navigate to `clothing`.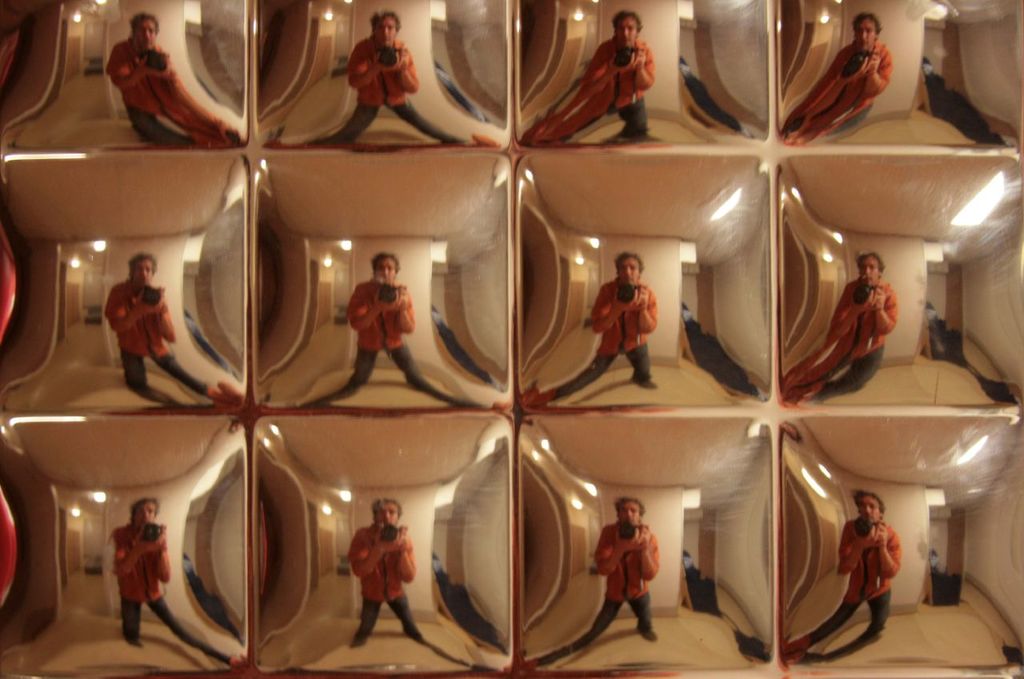
Navigation target: locate(583, 38, 661, 148).
